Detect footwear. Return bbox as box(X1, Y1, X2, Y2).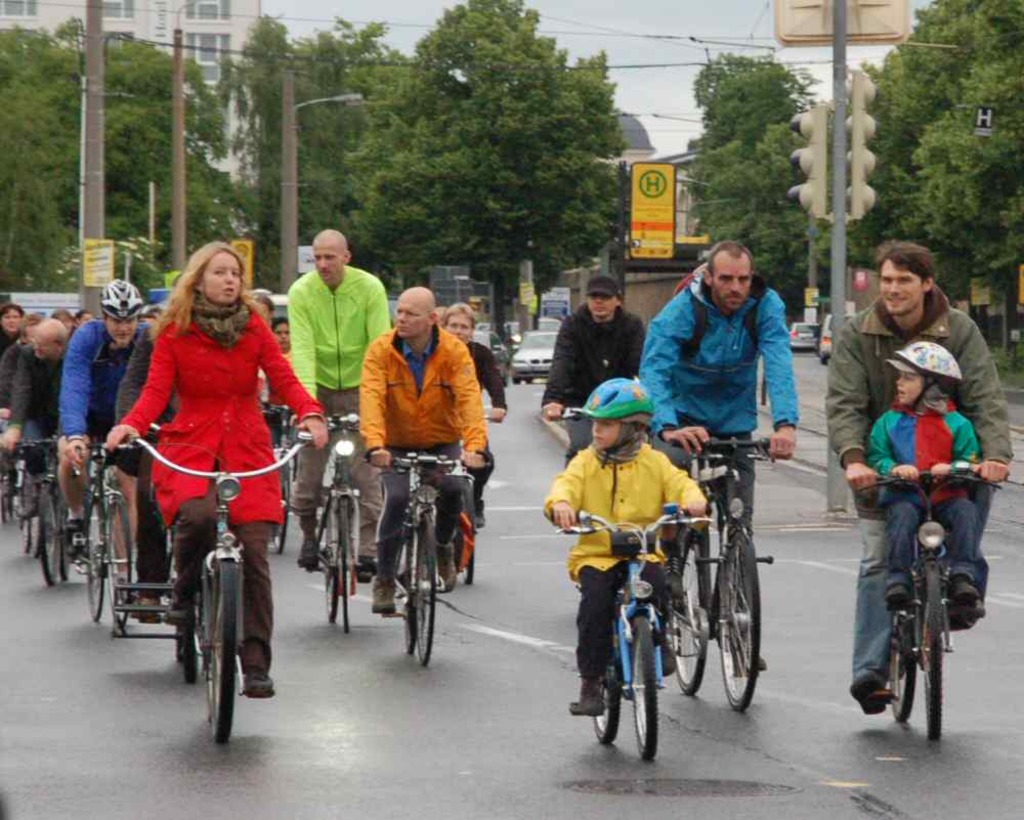
box(66, 519, 80, 558).
